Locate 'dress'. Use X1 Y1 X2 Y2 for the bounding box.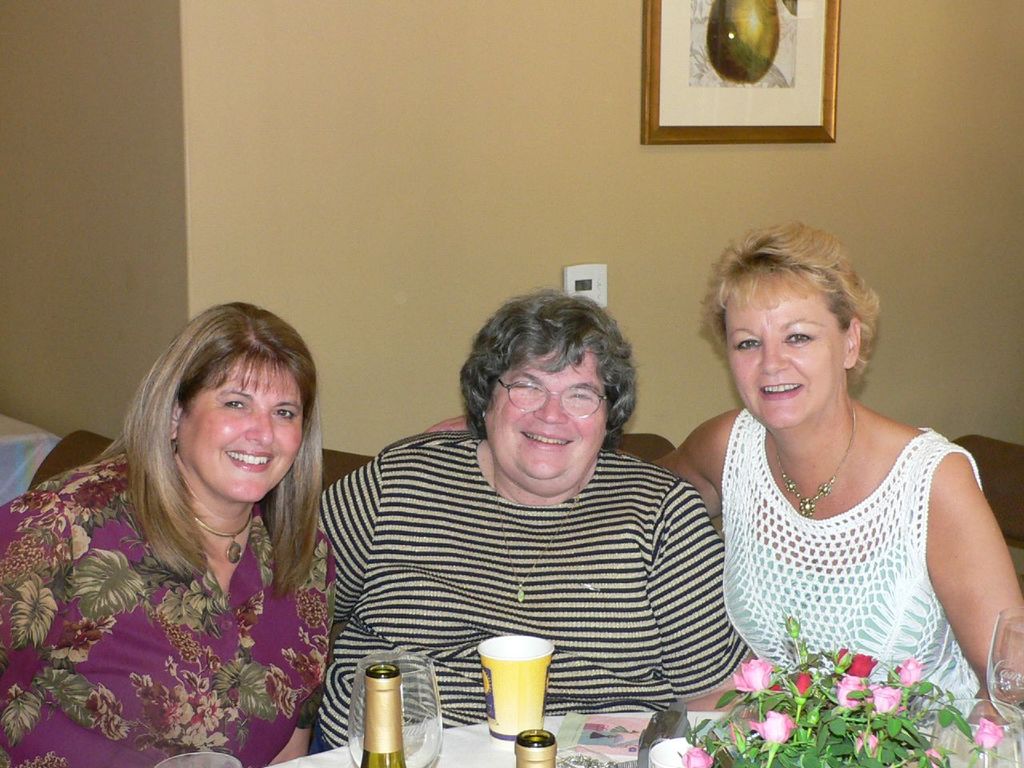
0 447 329 766.
